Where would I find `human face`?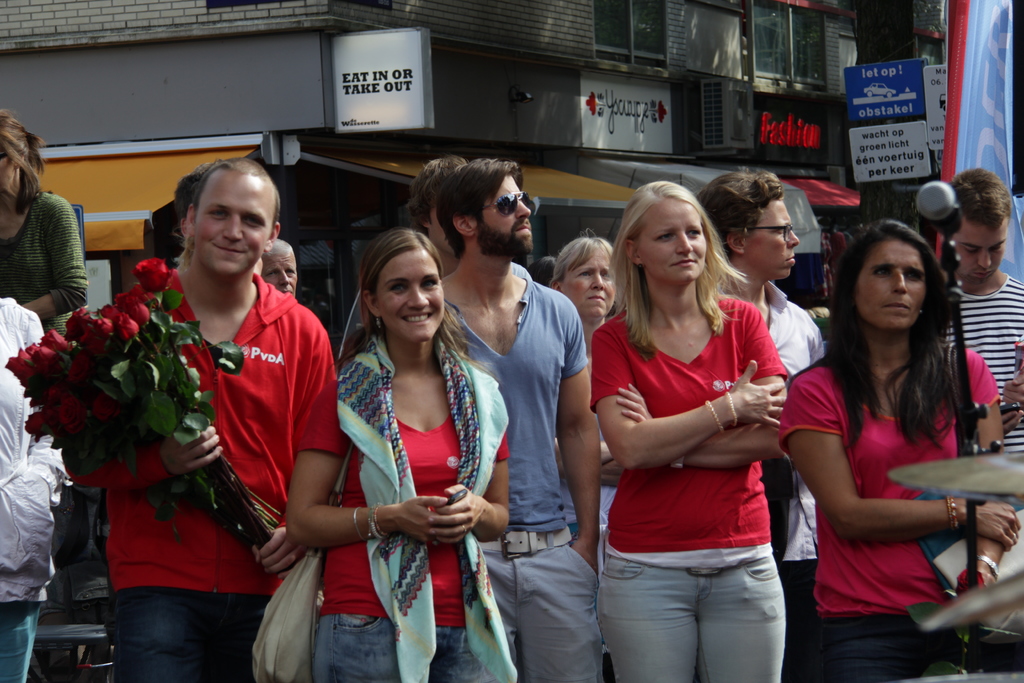
At {"x1": 751, "y1": 199, "x2": 801, "y2": 277}.
